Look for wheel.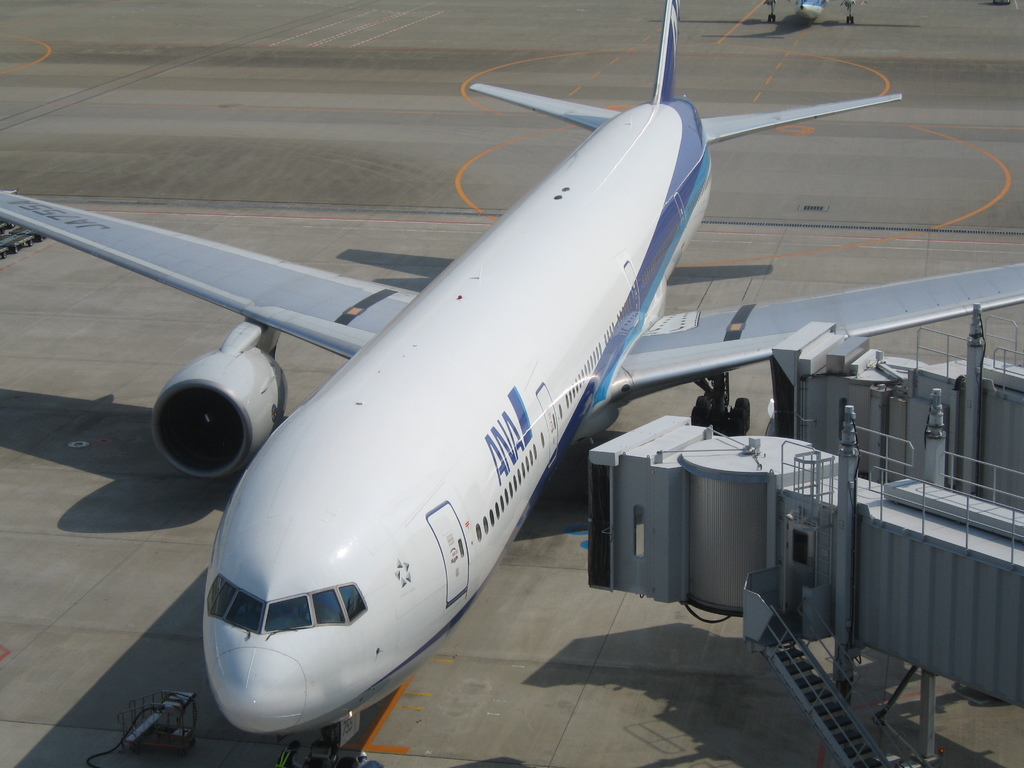
Found: pyautogui.locateOnScreen(727, 396, 756, 440).
